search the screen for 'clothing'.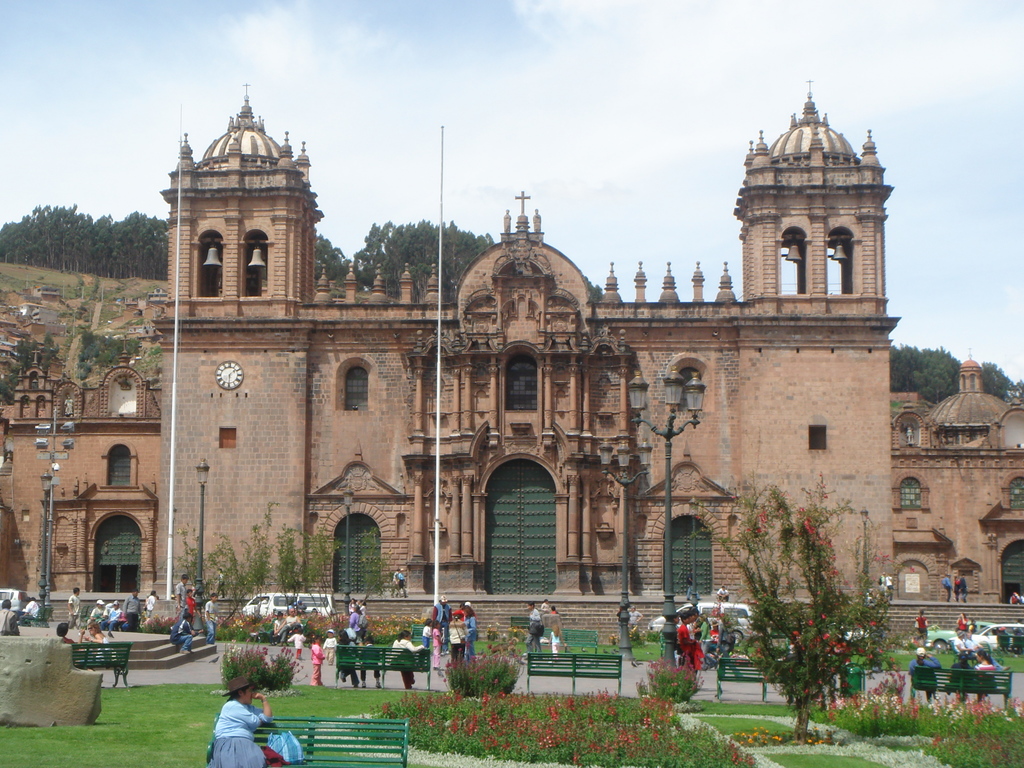
Found at (x1=170, y1=618, x2=199, y2=657).
